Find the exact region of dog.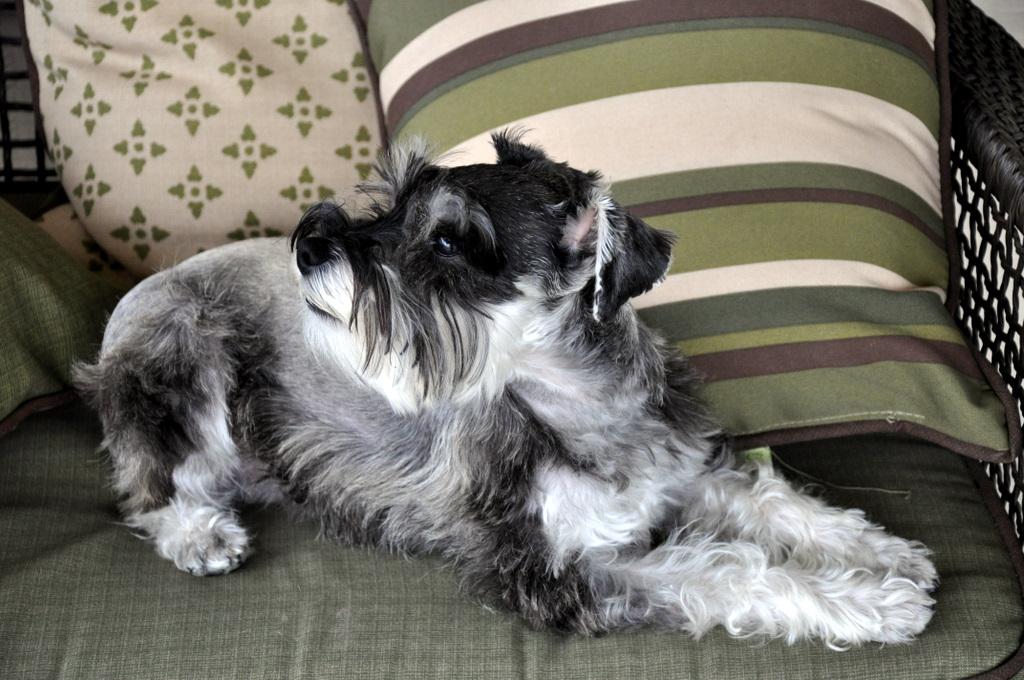
Exact region: <box>65,116,938,656</box>.
